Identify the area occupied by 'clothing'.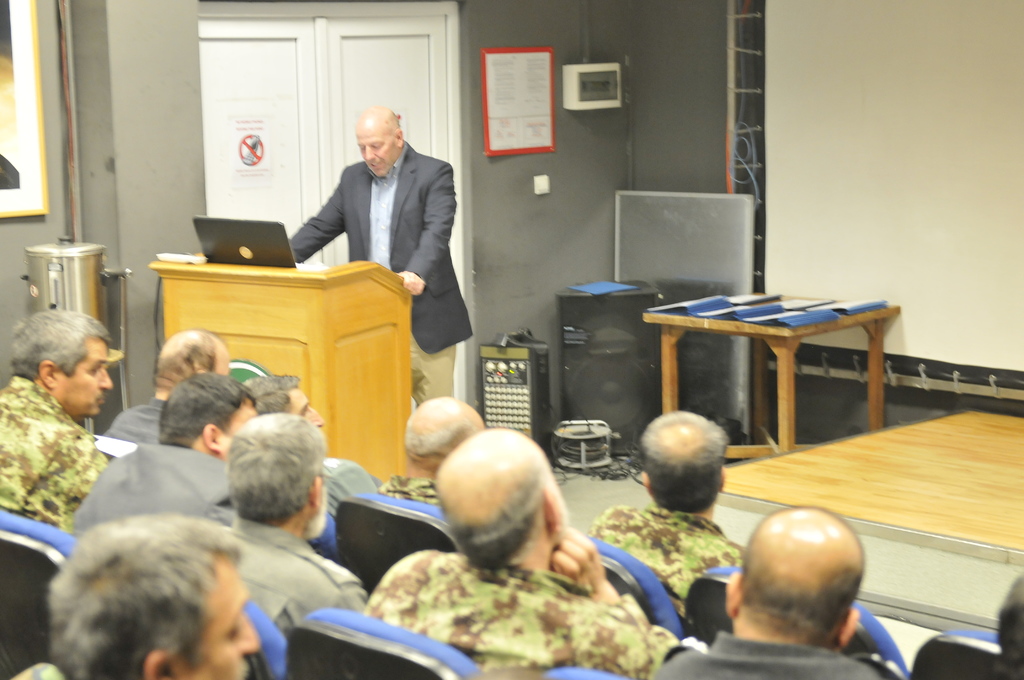
Area: box=[645, 624, 880, 679].
